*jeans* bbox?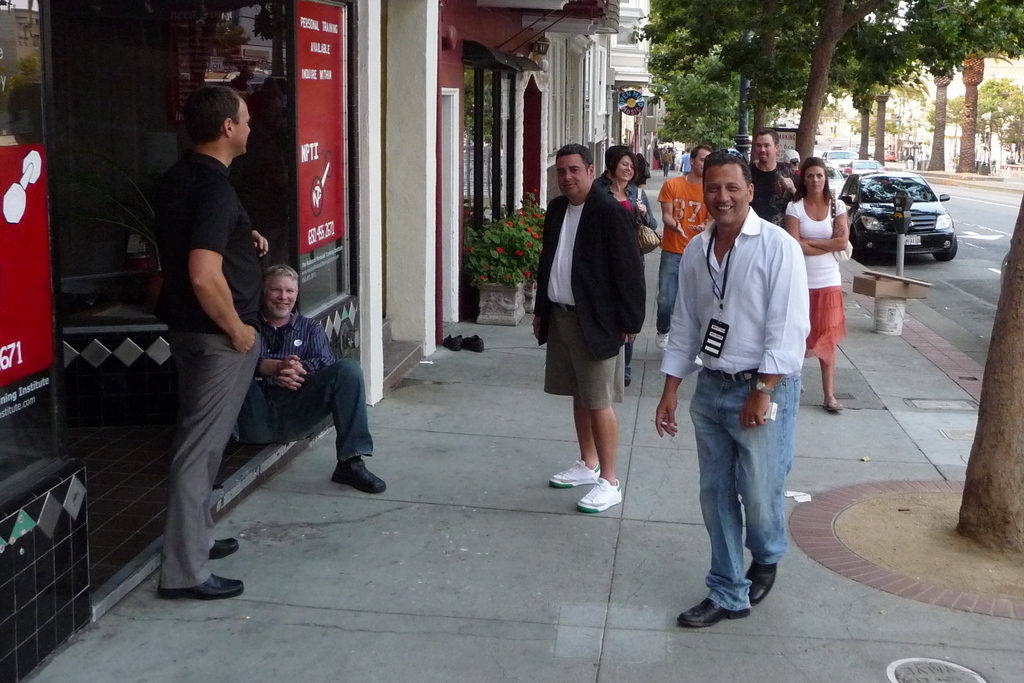
[656, 247, 682, 334]
